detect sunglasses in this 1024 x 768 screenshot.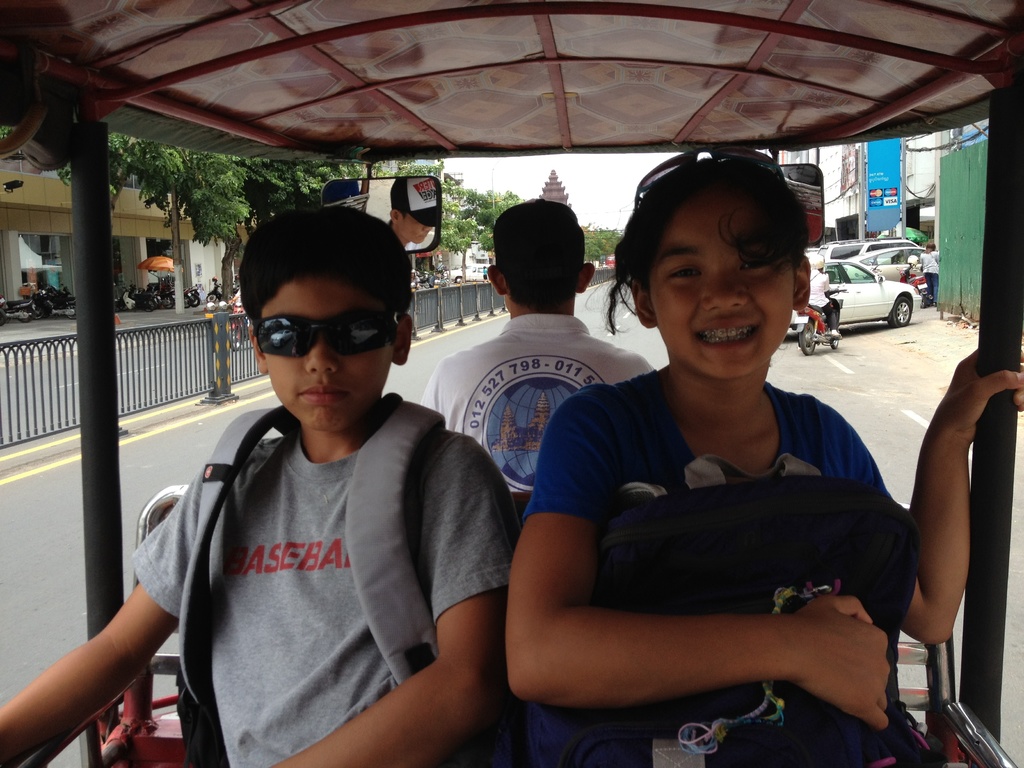
Detection: region(636, 144, 784, 207).
